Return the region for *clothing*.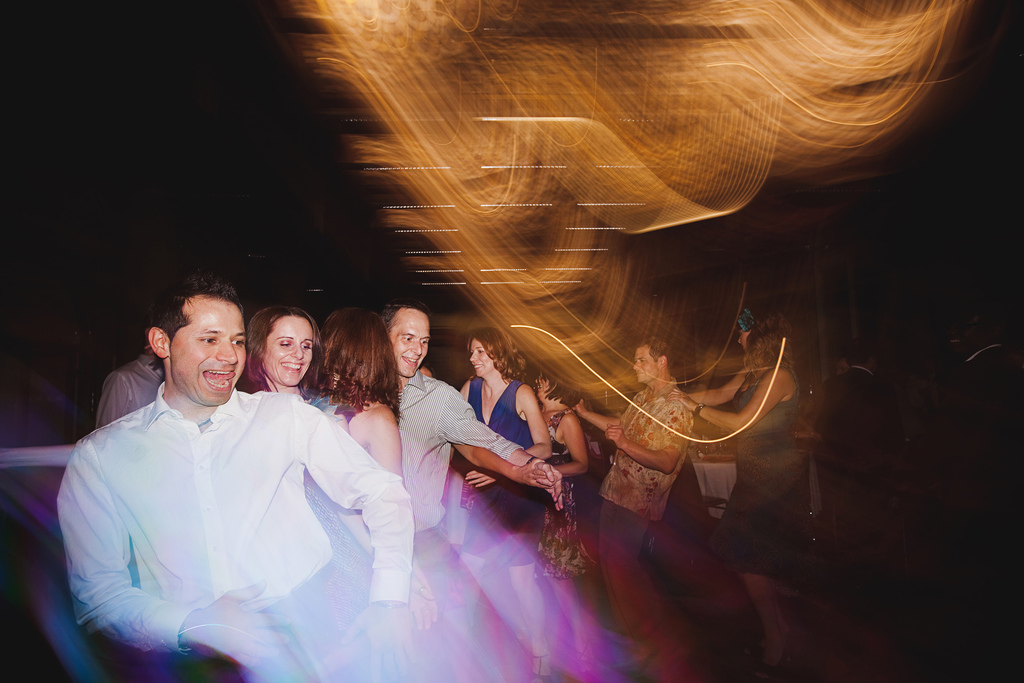
[x1=461, y1=373, x2=546, y2=557].
